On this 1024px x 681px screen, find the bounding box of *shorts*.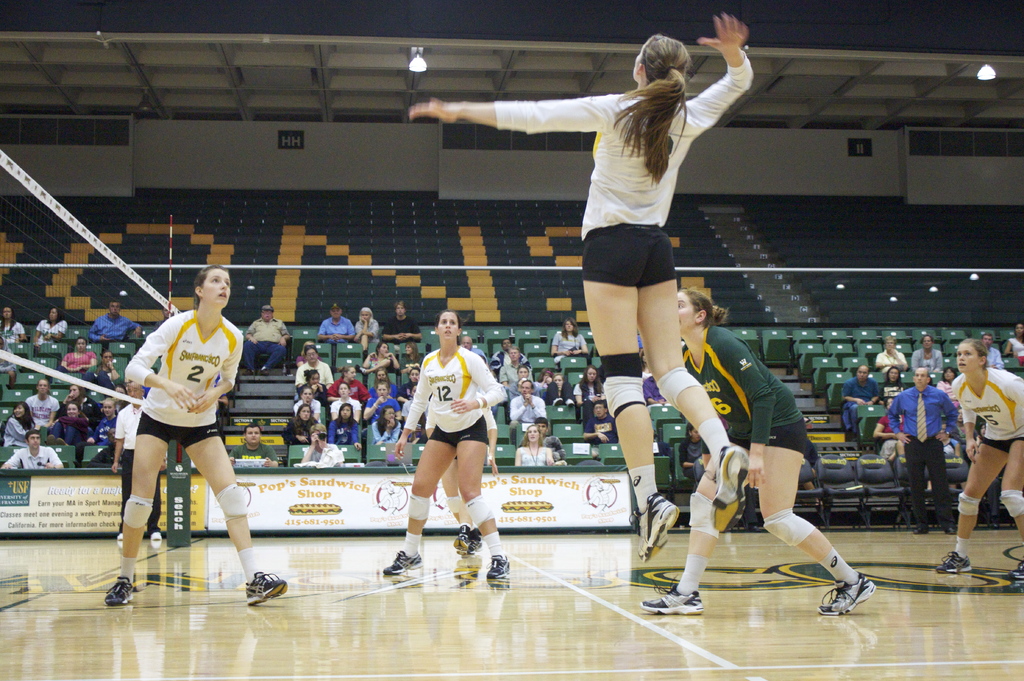
Bounding box: <bbox>725, 416, 806, 453</bbox>.
